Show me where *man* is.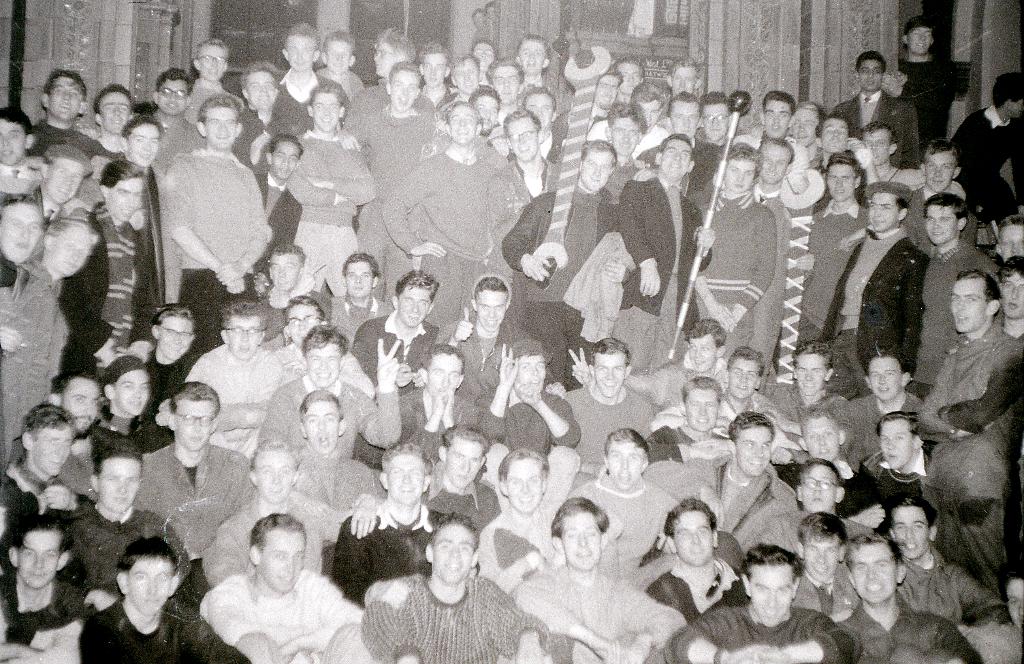
*man* is at [508,111,555,203].
